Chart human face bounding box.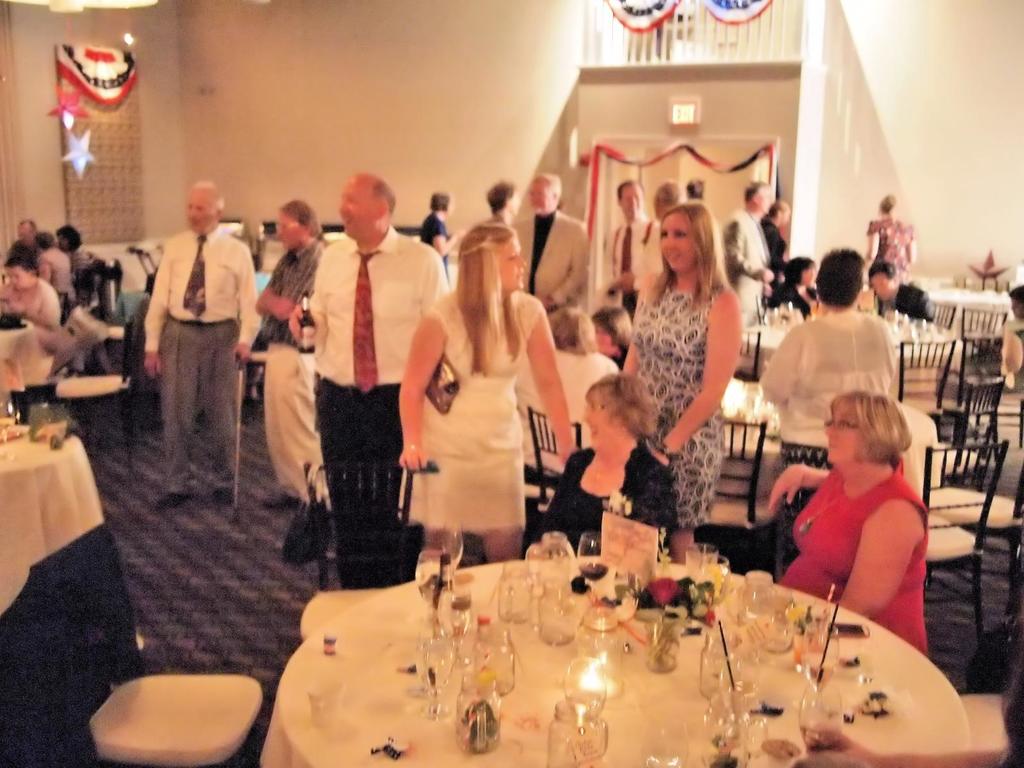
Charted: (823, 409, 860, 466).
